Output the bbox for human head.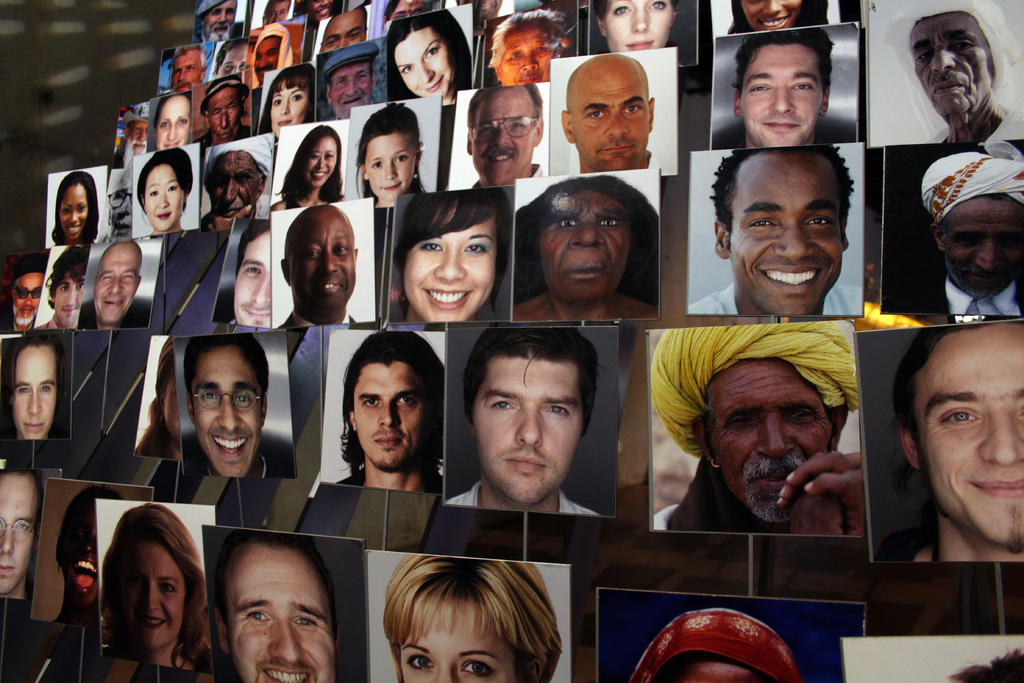
bbox=[396, 188, 509, 321].
